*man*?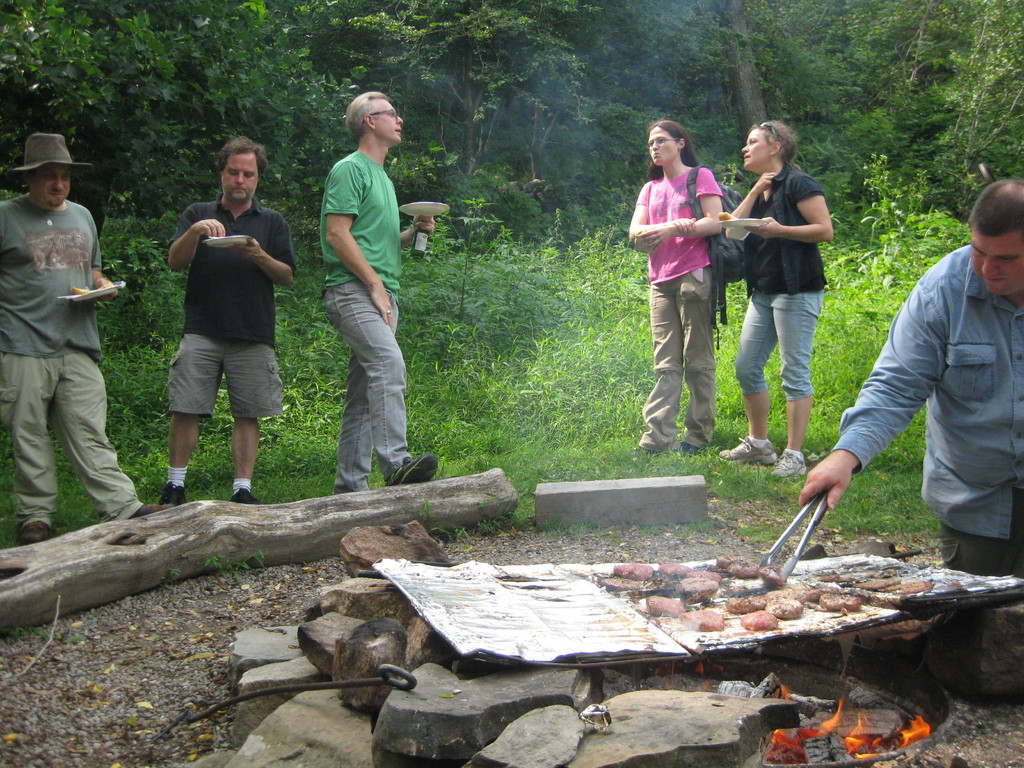
146, 152, 289, 511
